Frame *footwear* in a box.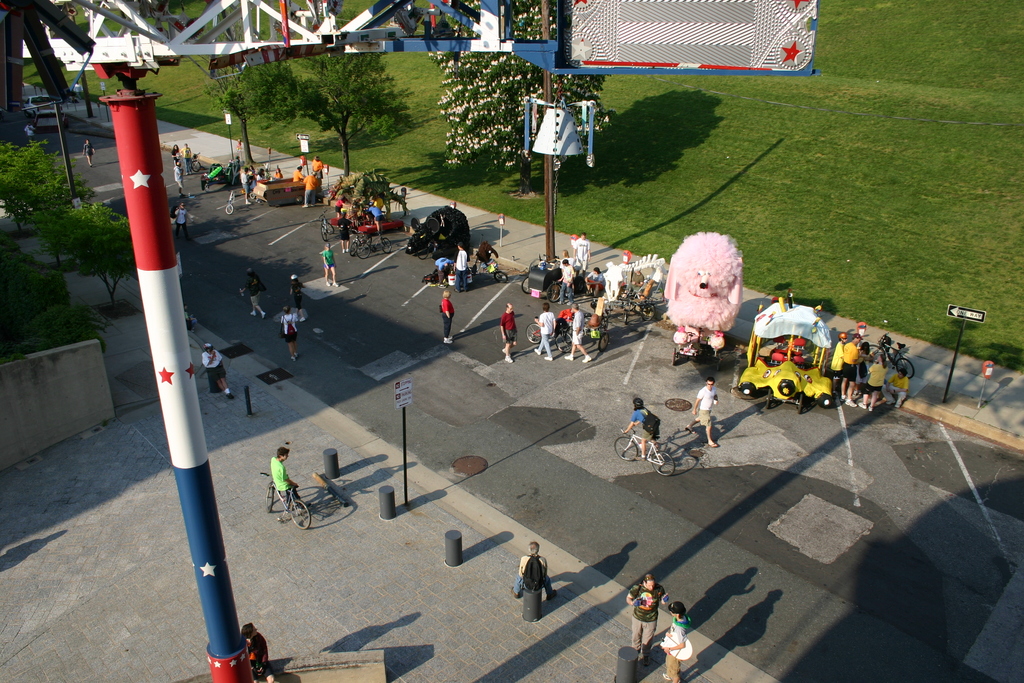
<bbox>888, 399, 896, 403</bbox>.
